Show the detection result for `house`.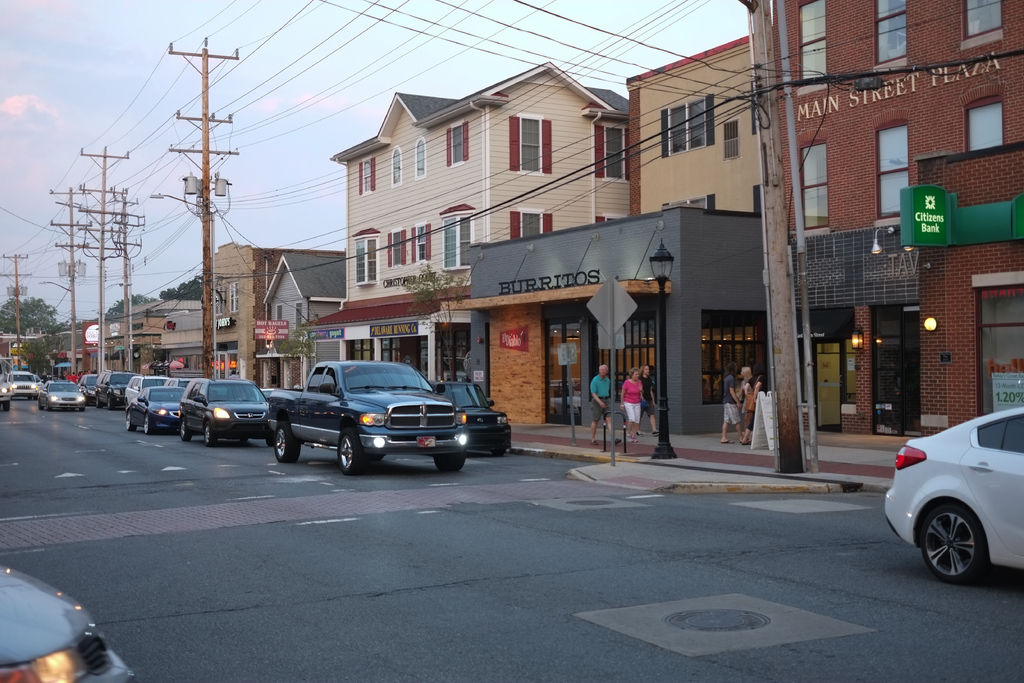
{"x1": 340, "y1": 63, "x2": 637, "y2": 375}.
